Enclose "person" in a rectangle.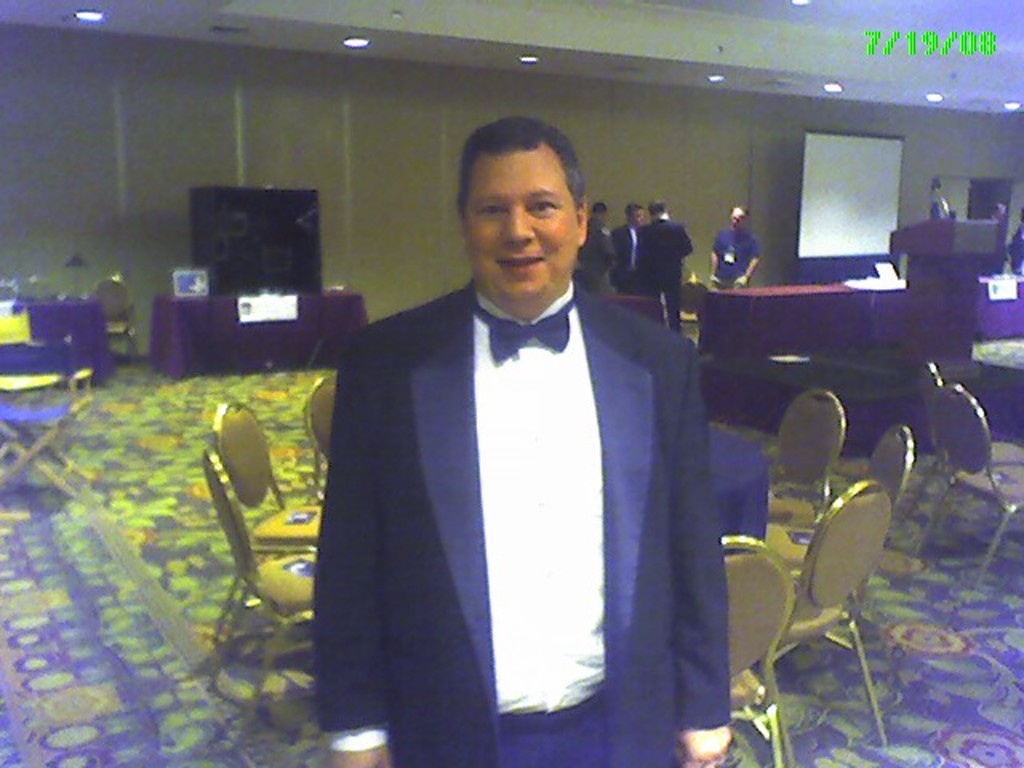
<region>624, 200, 694, 330</region>.
